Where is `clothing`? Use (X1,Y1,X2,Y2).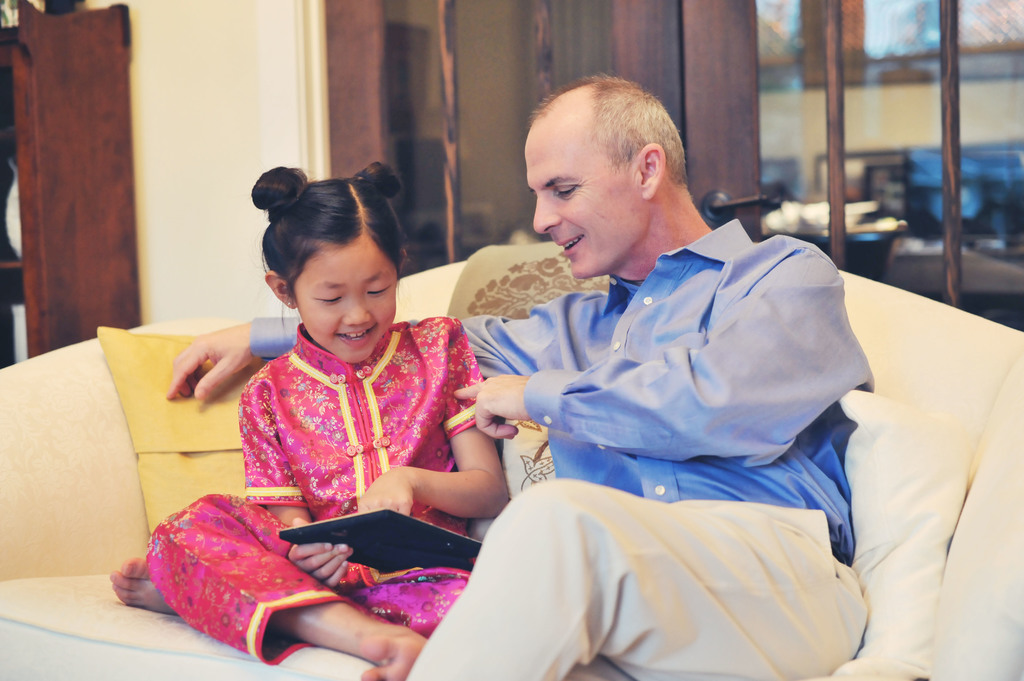
(408,211,865,680).
